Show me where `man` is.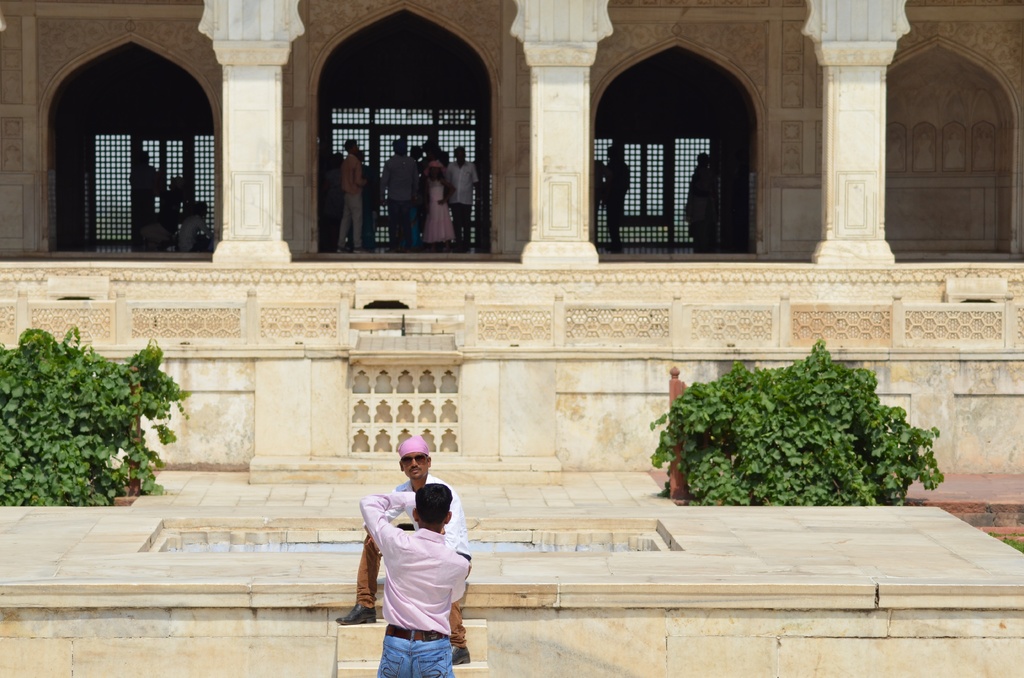
`man` is at detection(355, 483, 470, 677).
